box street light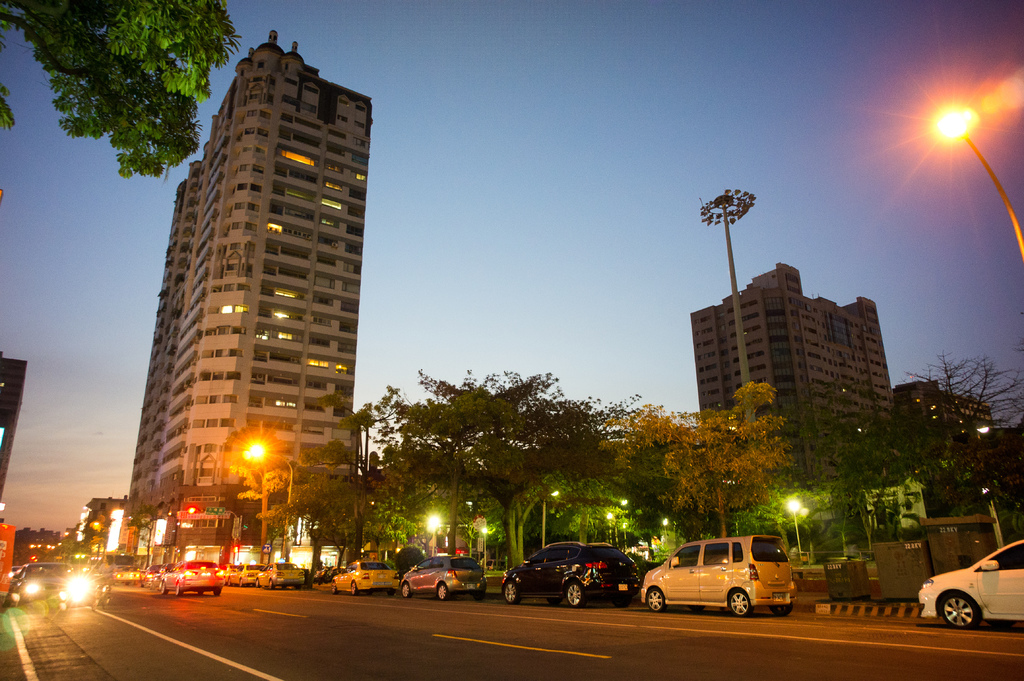
x1=929, y1=97, x2=1023, y2=246
